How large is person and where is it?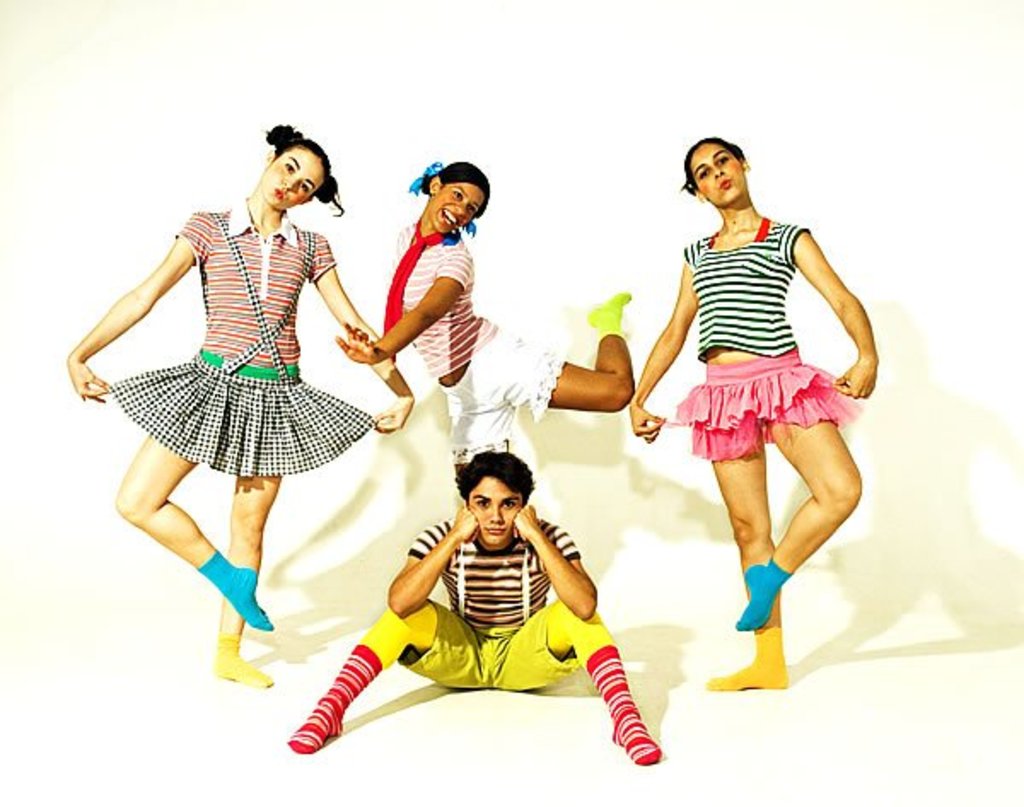
Bounding box: detection(287, 450, 660, 768).
